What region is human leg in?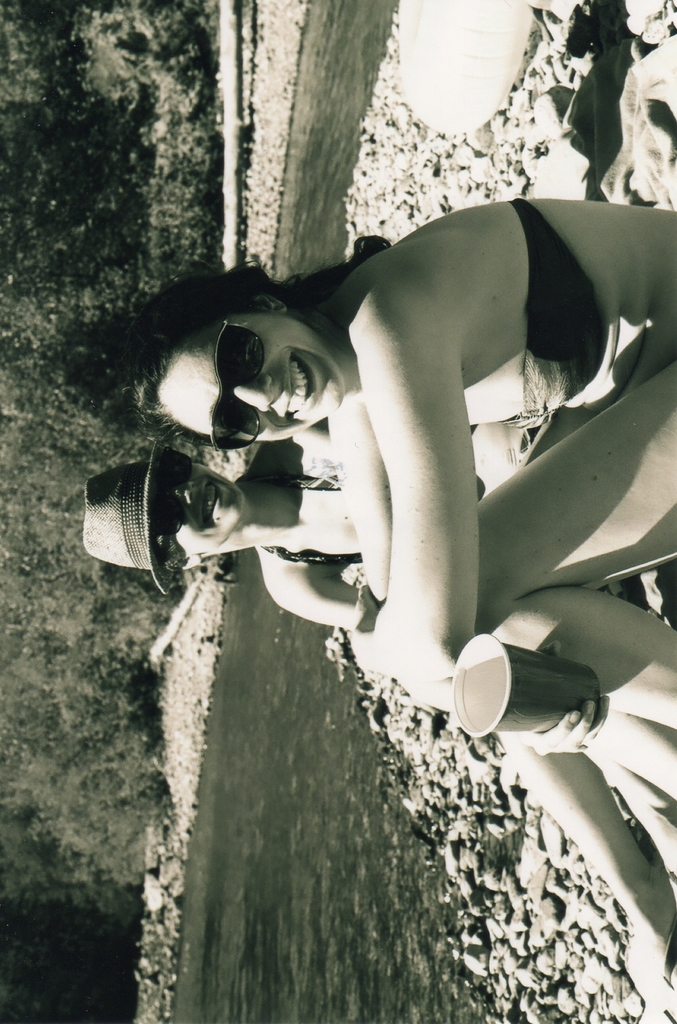
detection(591, 710, 676, 792).
